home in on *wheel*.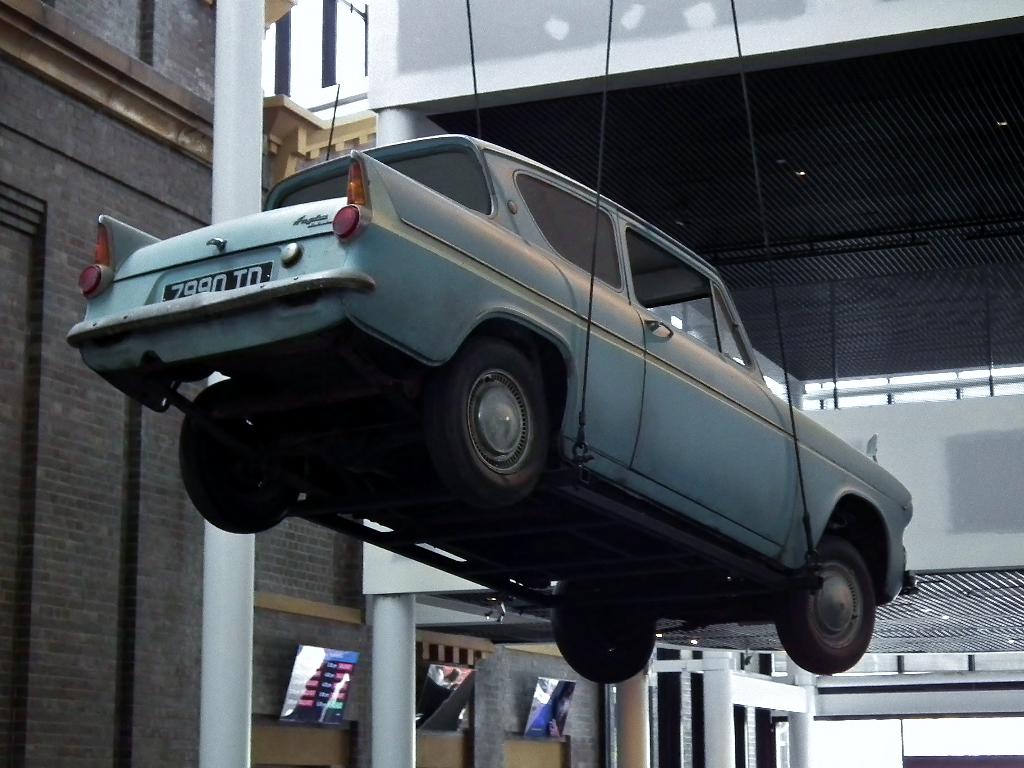
Homed in at 767/543/876/671.
